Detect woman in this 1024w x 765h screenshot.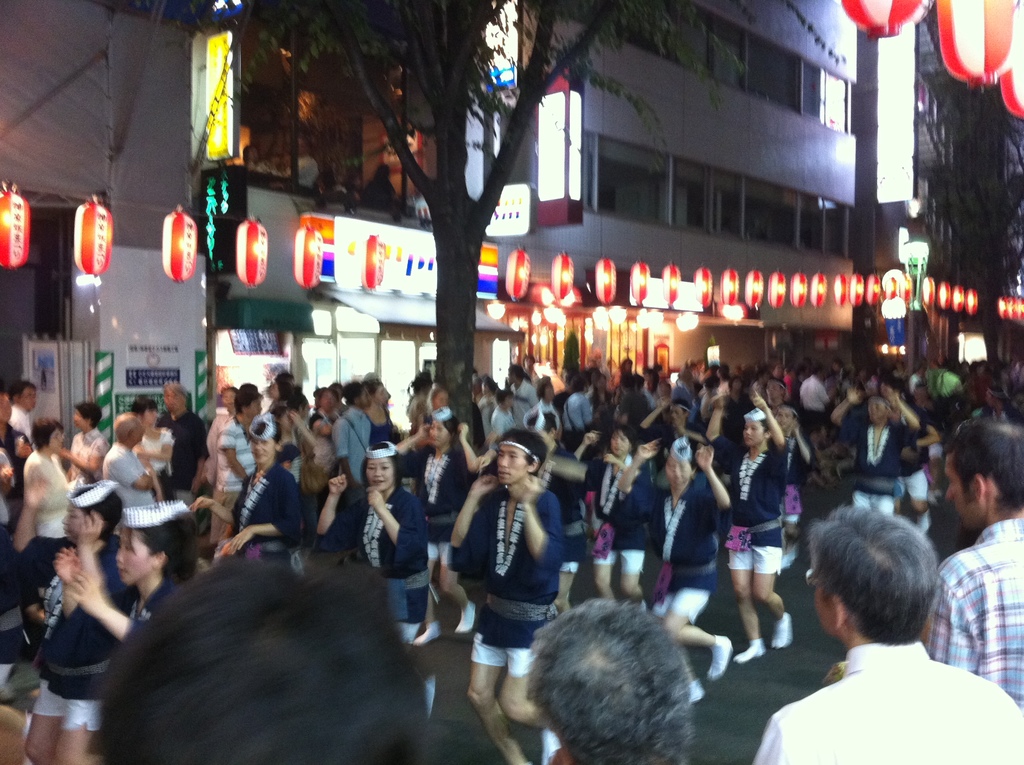
Detection: left=602, top=432, right=740, bottom=710.
